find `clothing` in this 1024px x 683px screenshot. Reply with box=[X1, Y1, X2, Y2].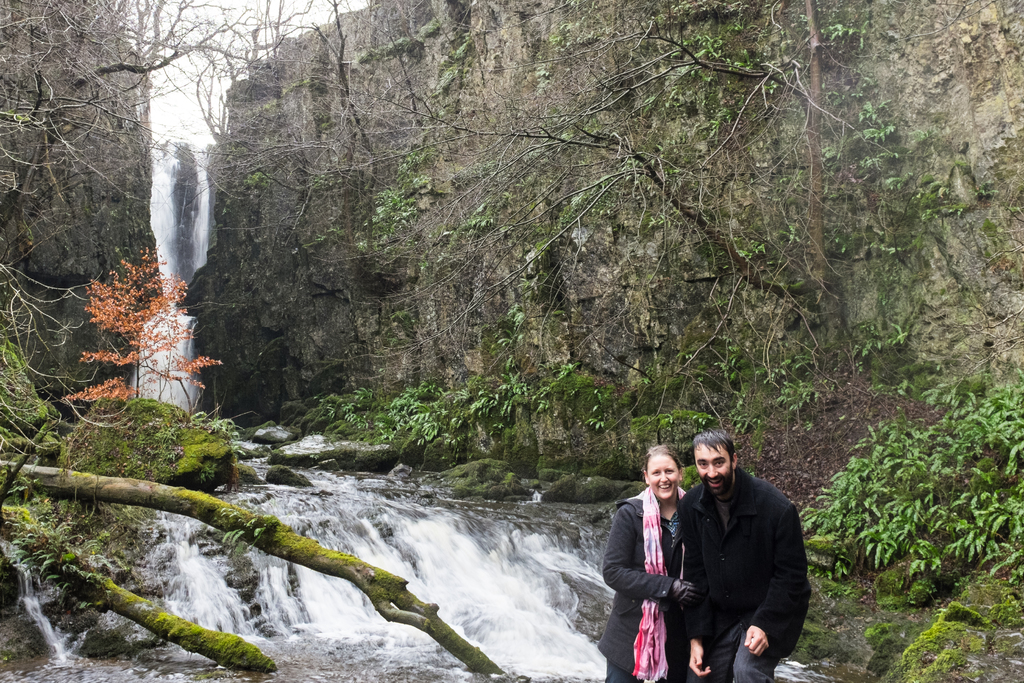
box=[668, 464, 822, 682].
